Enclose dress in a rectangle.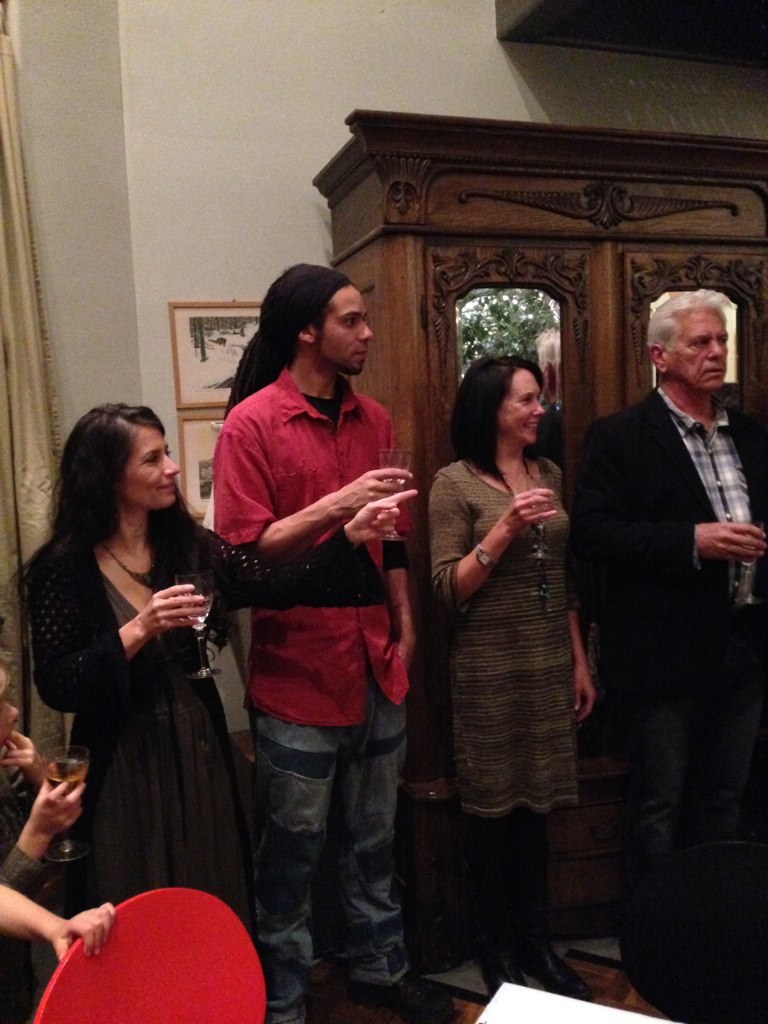
{"left": 431, "top": 455, "right": 577, "bottom": 823}.
